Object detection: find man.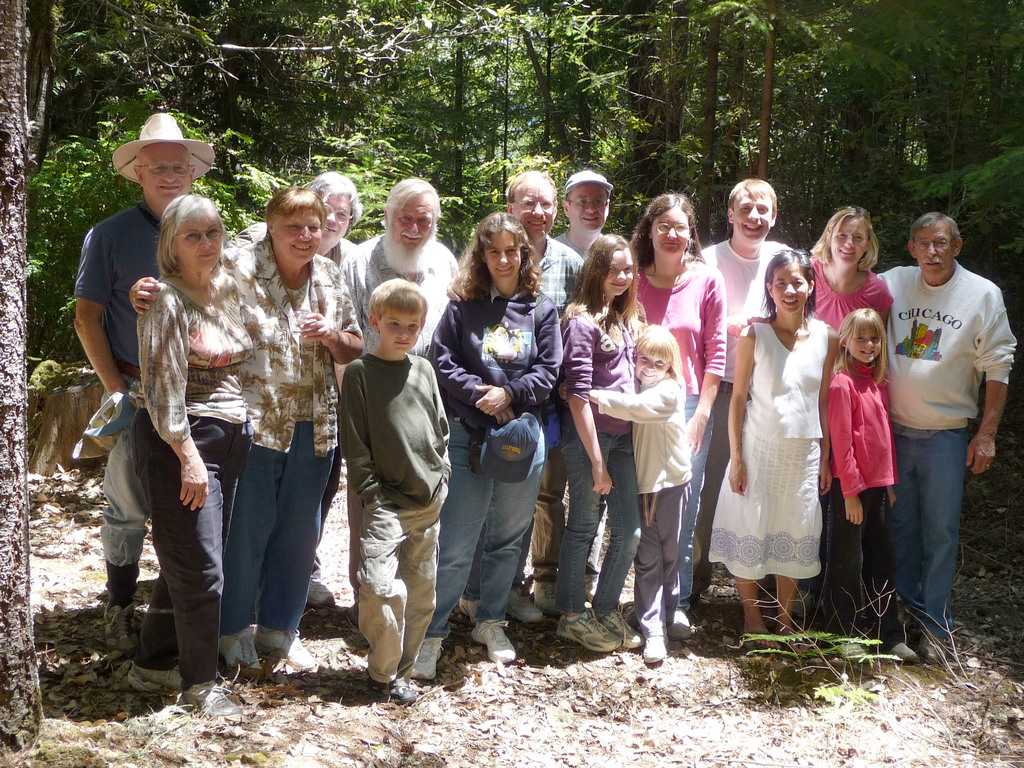
(70, 111, 214, 648).
